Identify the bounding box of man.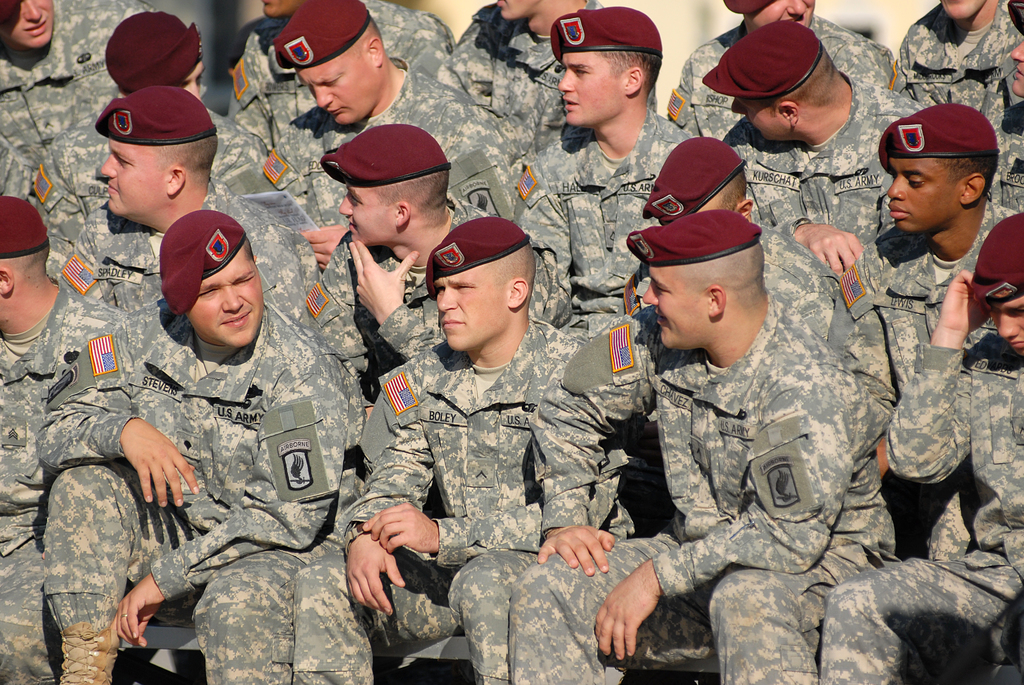
{"left": 819, "top": 82, "right": 1023, "bottom": 388}.
